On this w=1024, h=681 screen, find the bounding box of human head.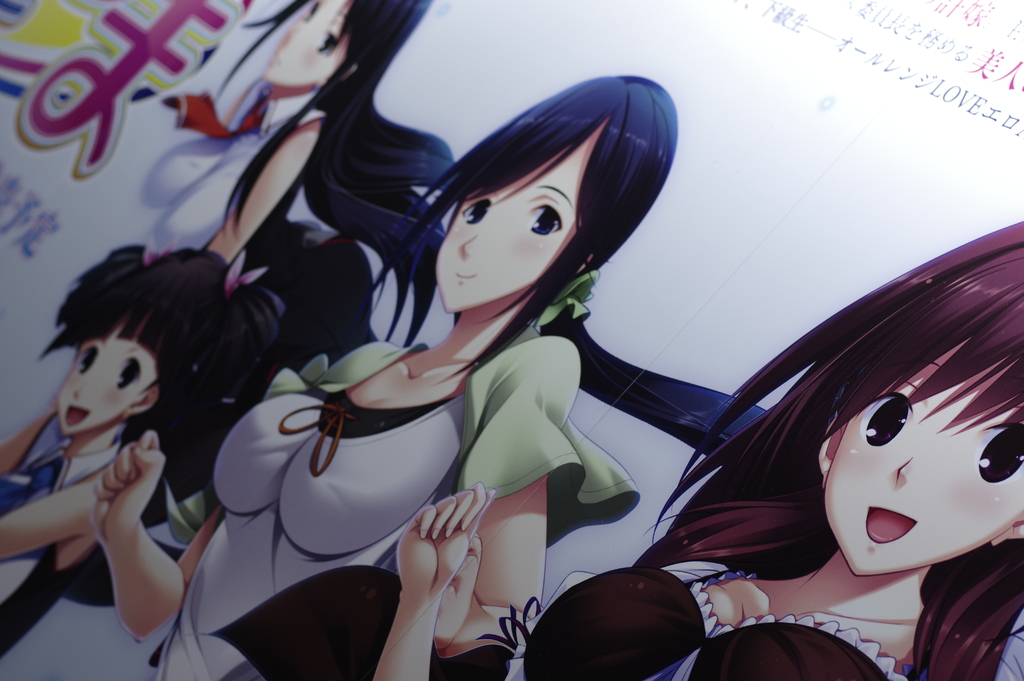
Bounding box: {"x1": 31, "y1": 243, "x2": 289, "y2": 443}.
